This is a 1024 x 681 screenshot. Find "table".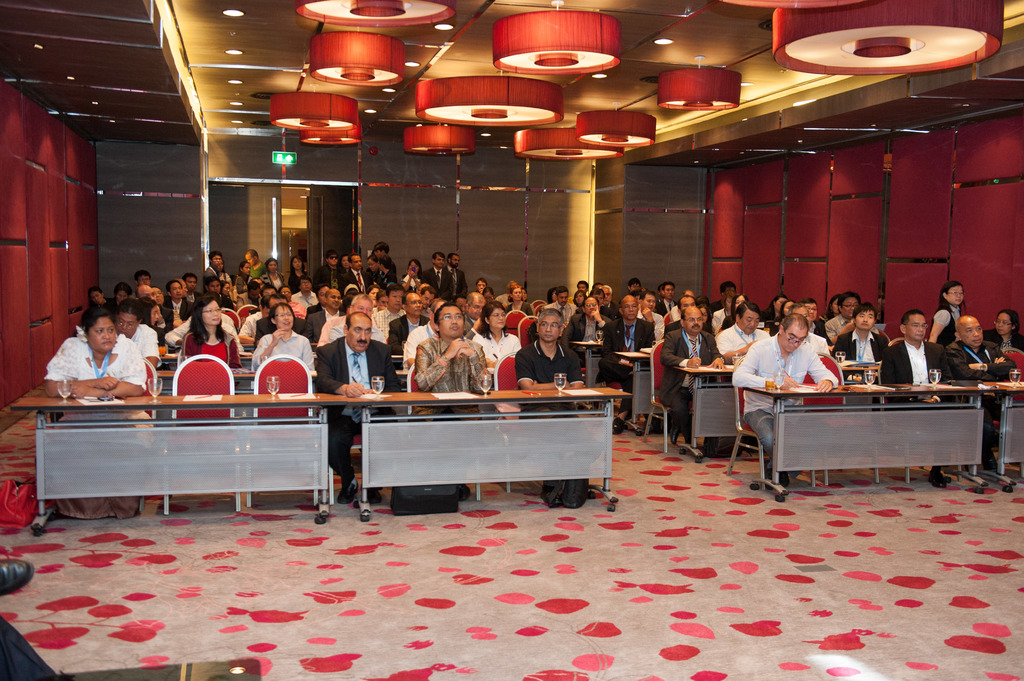
Bounding box: [726, 377, 1005, 495].
